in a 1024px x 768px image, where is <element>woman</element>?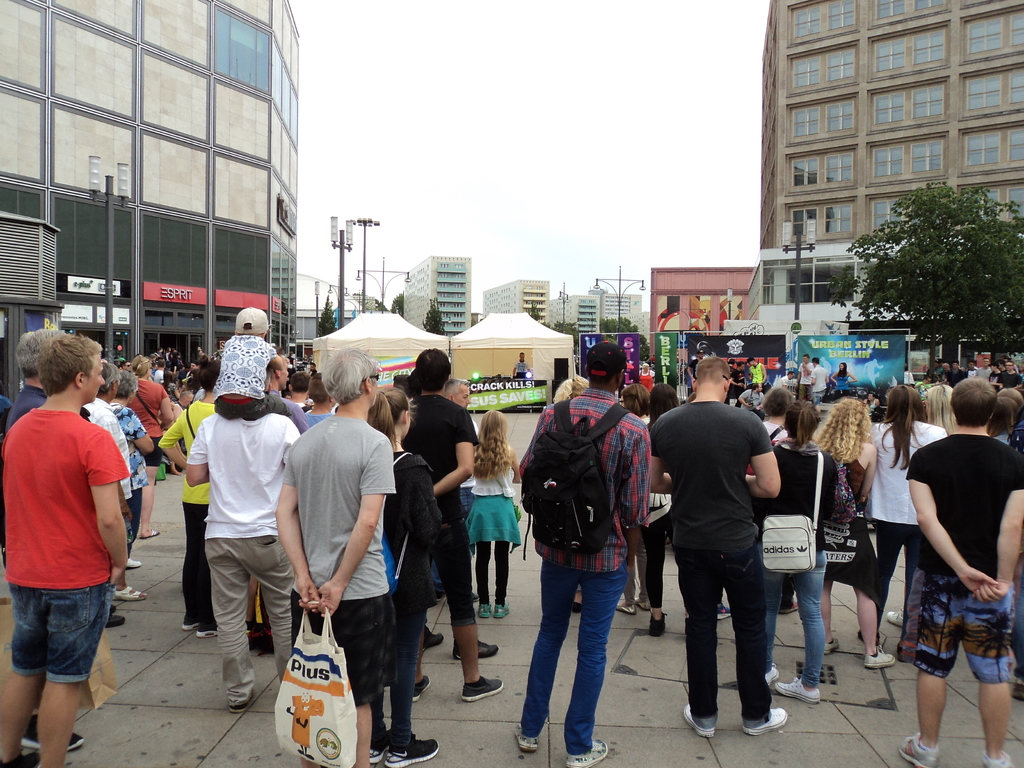
827, 362, 861, 392.
